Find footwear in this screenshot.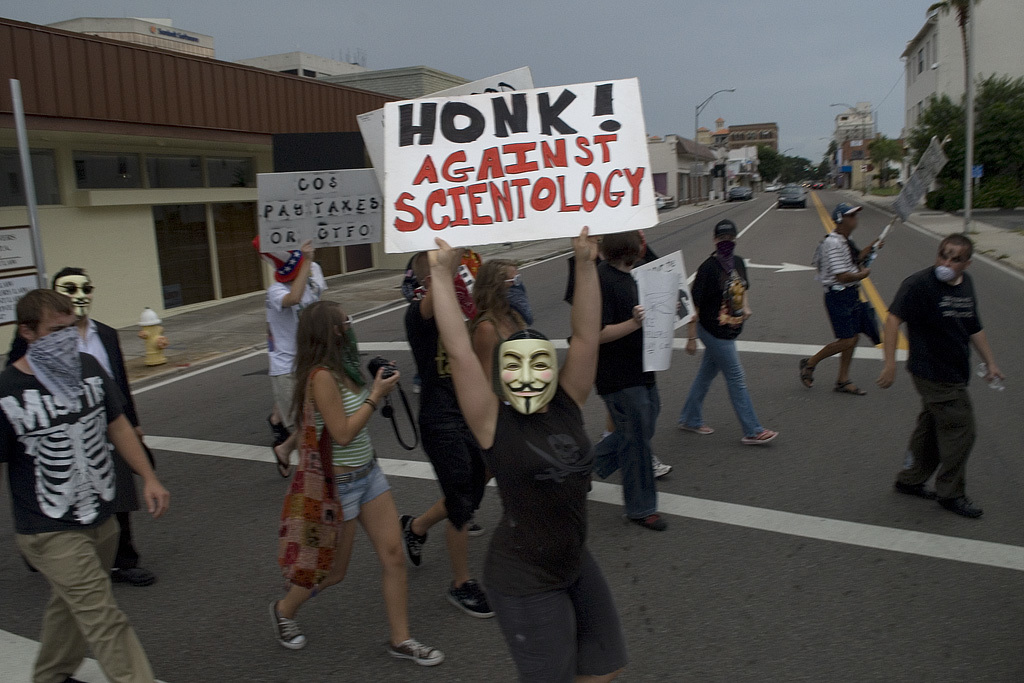
The bounding box for footwear is [940, 492, 986, 520].
